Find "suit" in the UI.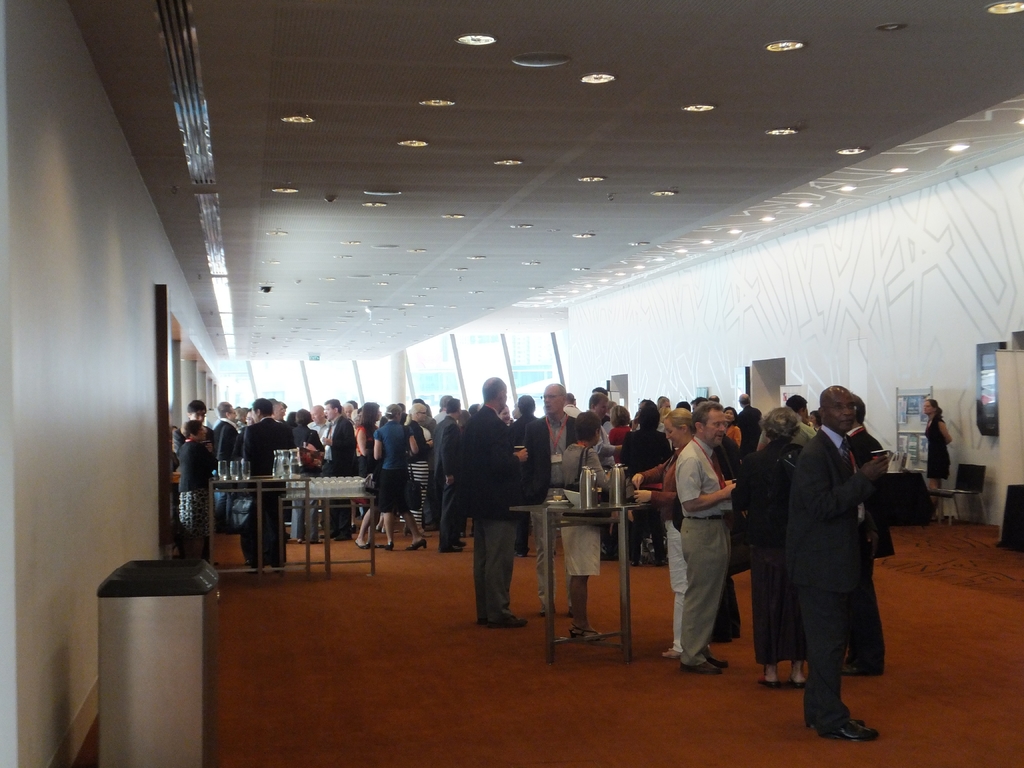
UI element at [789, 429, 863, 746].
